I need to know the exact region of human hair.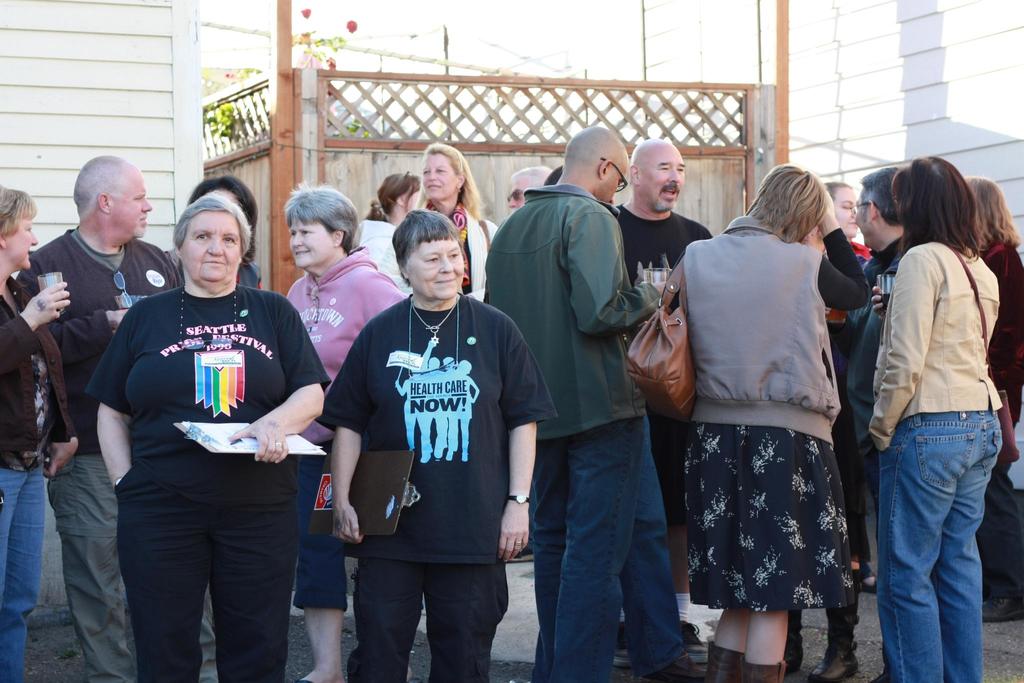
Region: <bbox>391, 210, 463, 287</bbox>.
